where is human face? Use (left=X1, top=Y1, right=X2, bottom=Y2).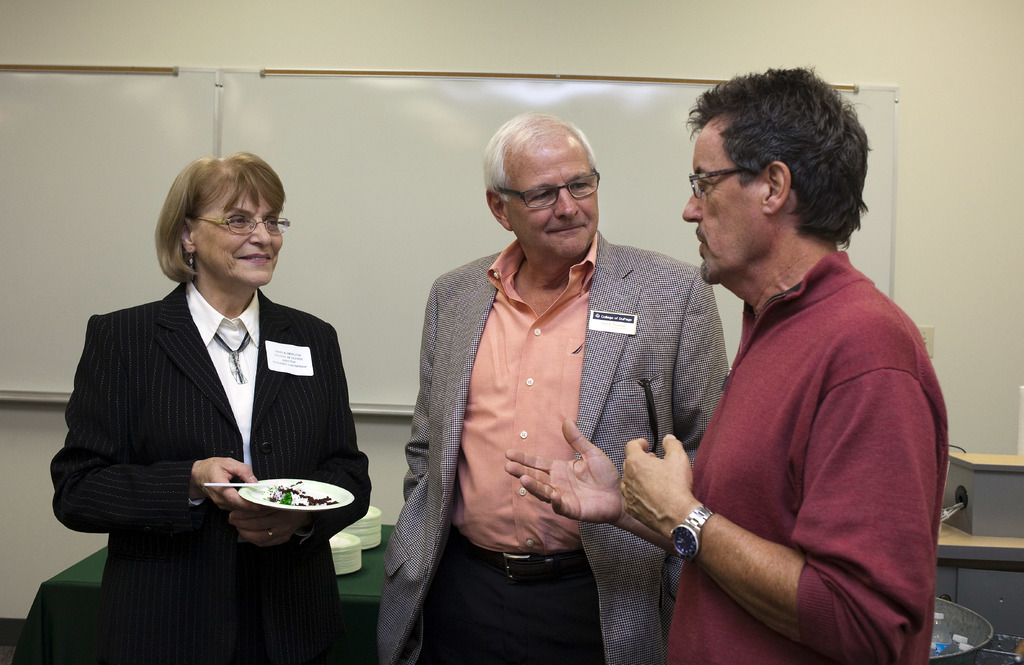
(left=197, top=186, right=284, bottom=279).
